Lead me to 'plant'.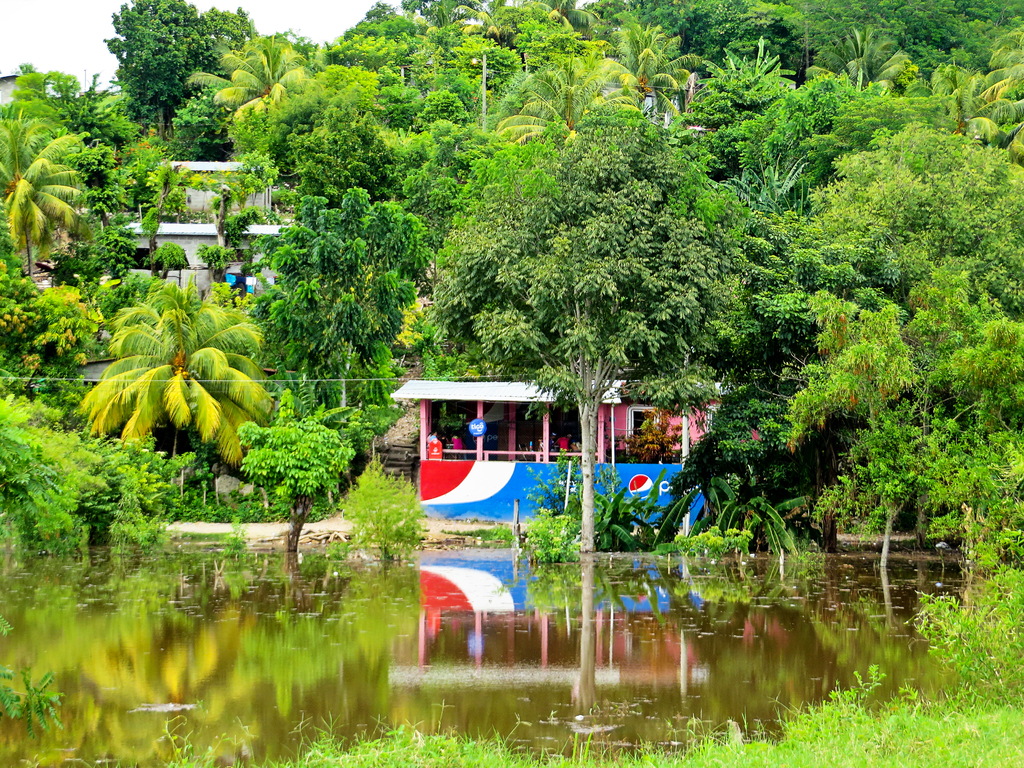
Lead to locate(514, 504, 583, 574).
